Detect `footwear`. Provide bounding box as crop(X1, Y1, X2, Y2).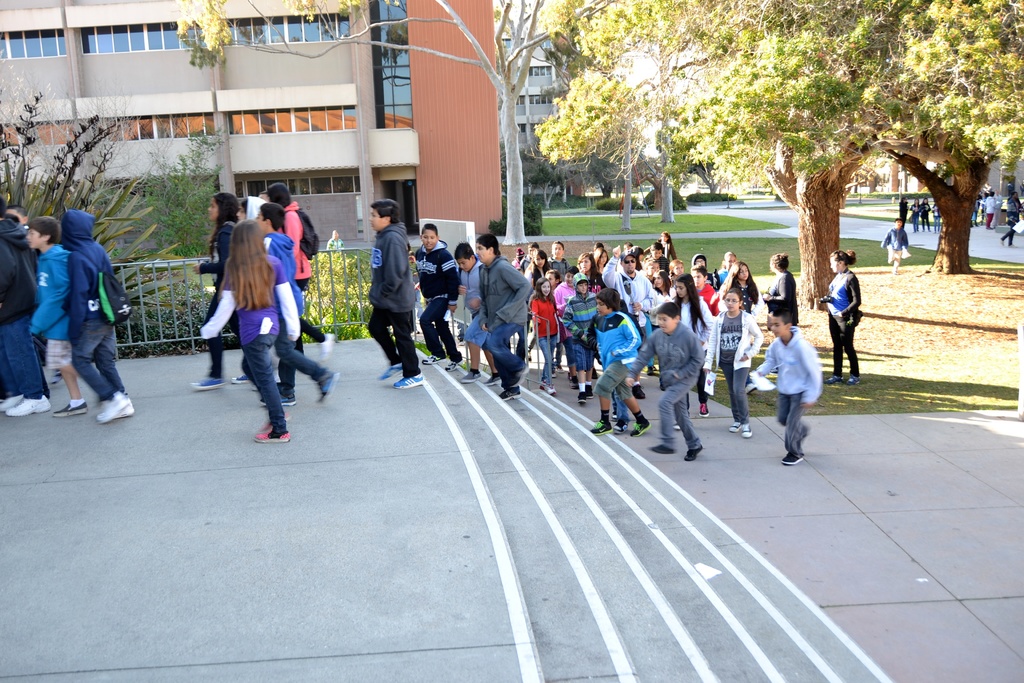
crop(651, 441, 677, 456).
